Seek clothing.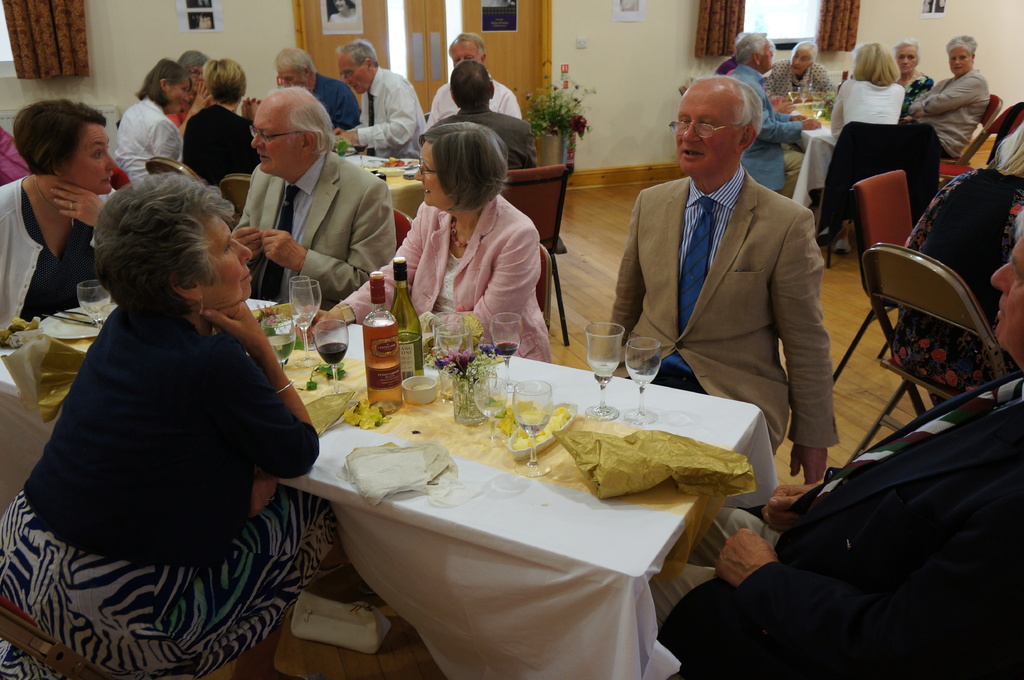
detection(17, 226, 322, 651).
